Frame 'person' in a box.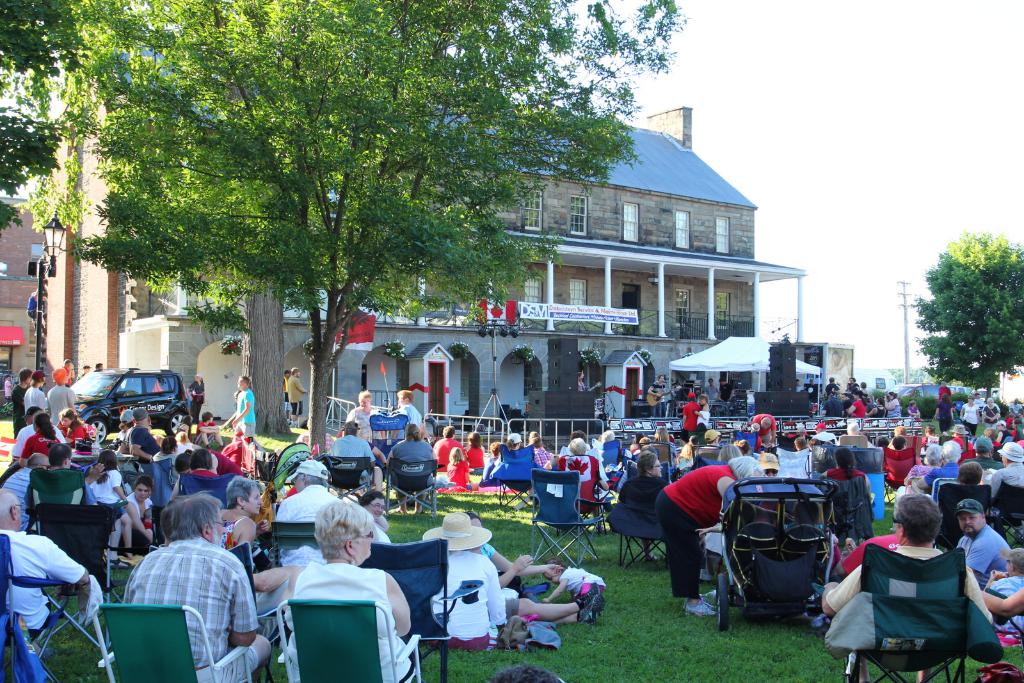
[left=391, top=383, right=448, bottom=436].
